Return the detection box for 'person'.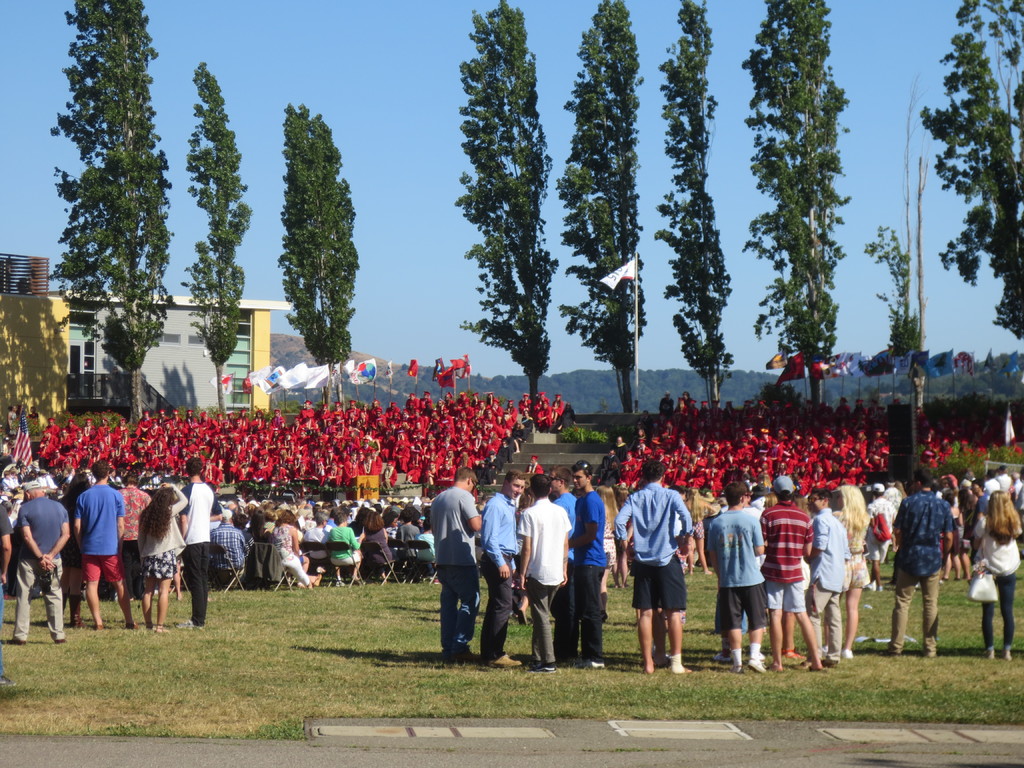
bbox=(751, 472, 813, 680).
